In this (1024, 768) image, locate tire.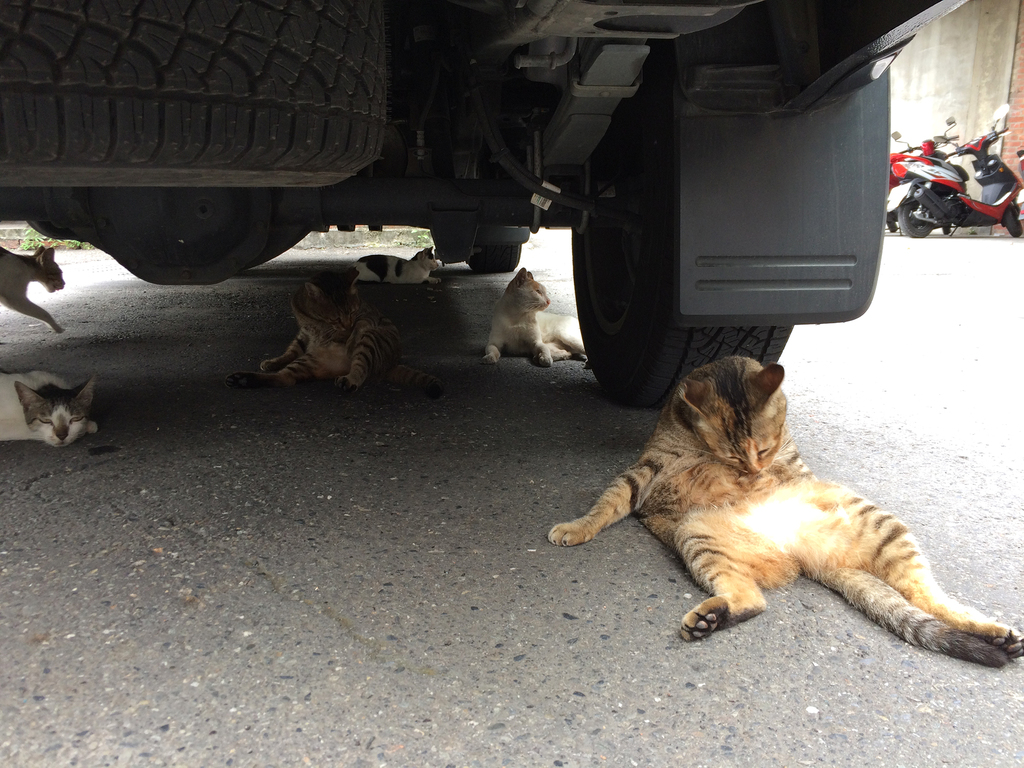
Bounding box: 940, 221, 954, 237.
